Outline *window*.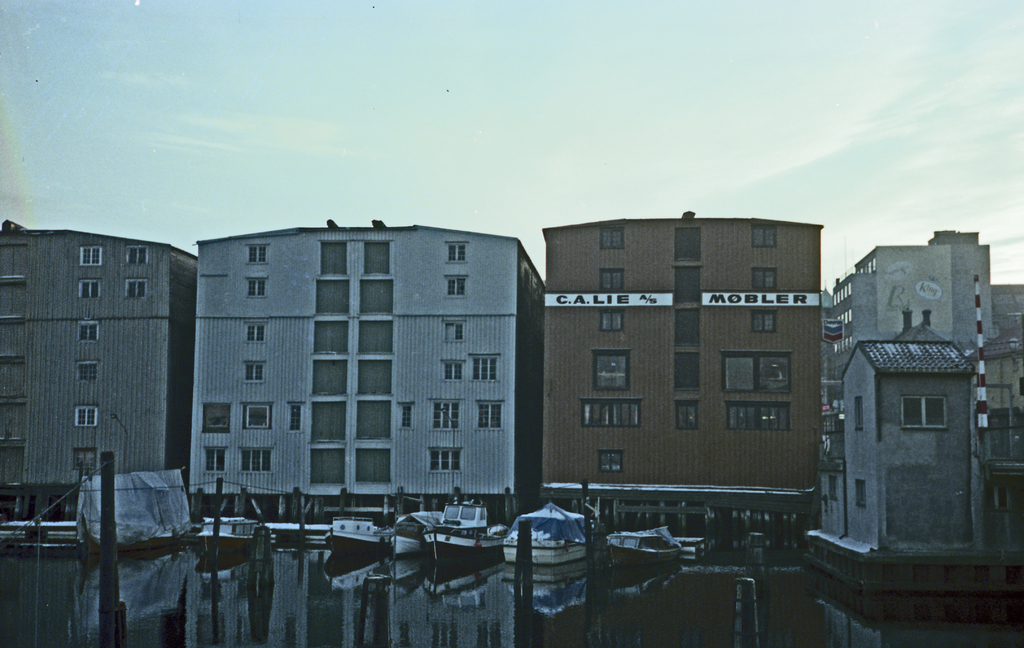
Outline: <bbox>311, 358, 349, 396</bbox>.
